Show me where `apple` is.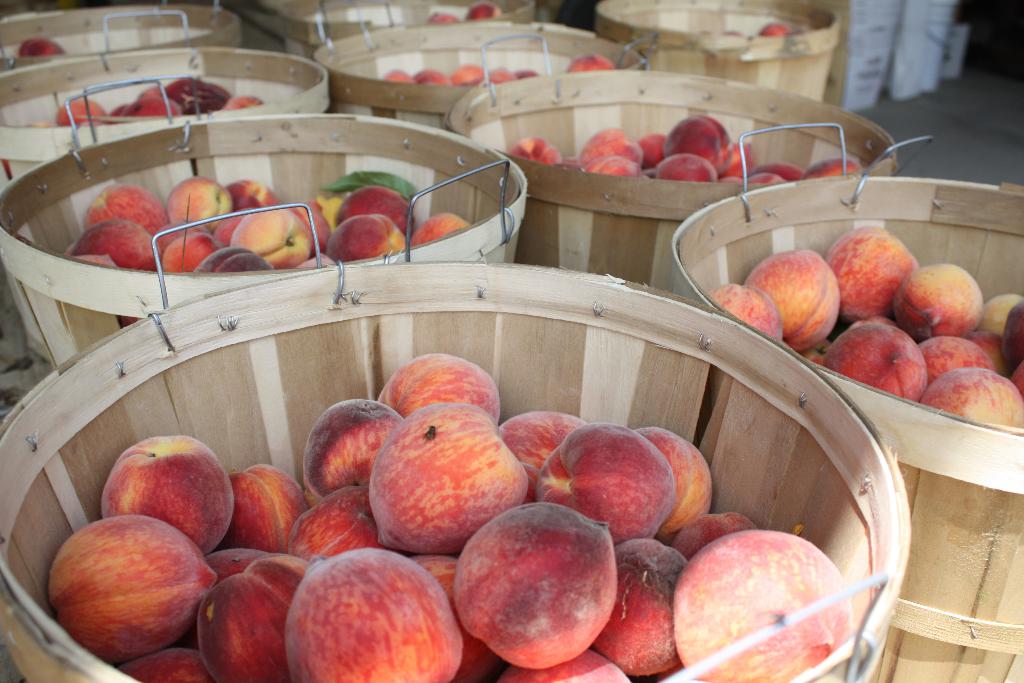
`apple` is at [x1=430, y1=12, x2=459, y2=22].
